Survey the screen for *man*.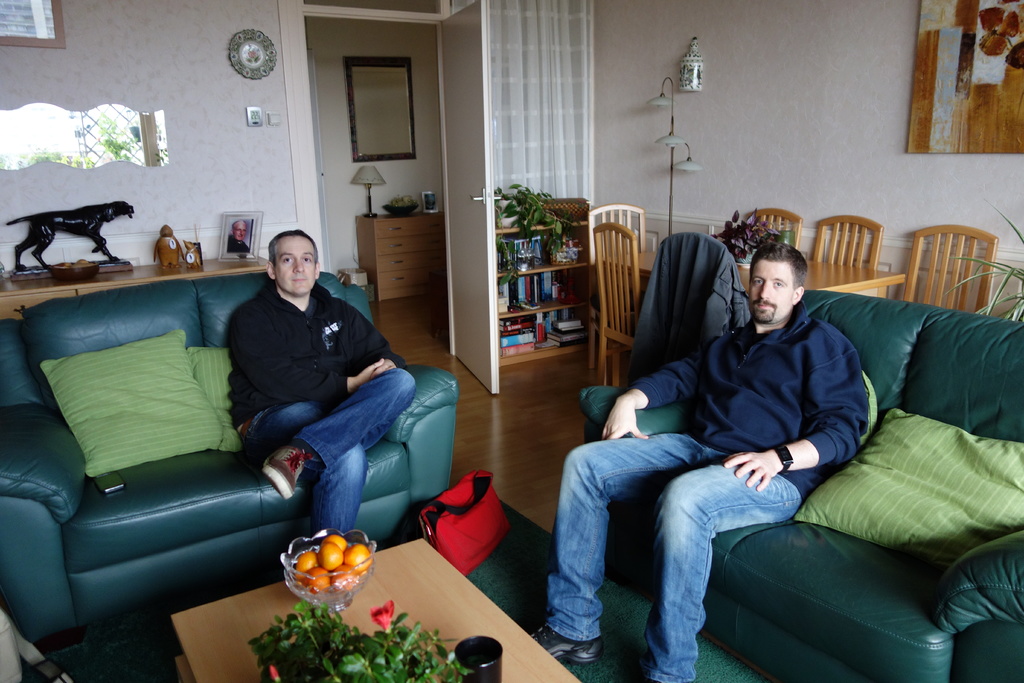
Survey found: region(228, 218, 252, 256).
